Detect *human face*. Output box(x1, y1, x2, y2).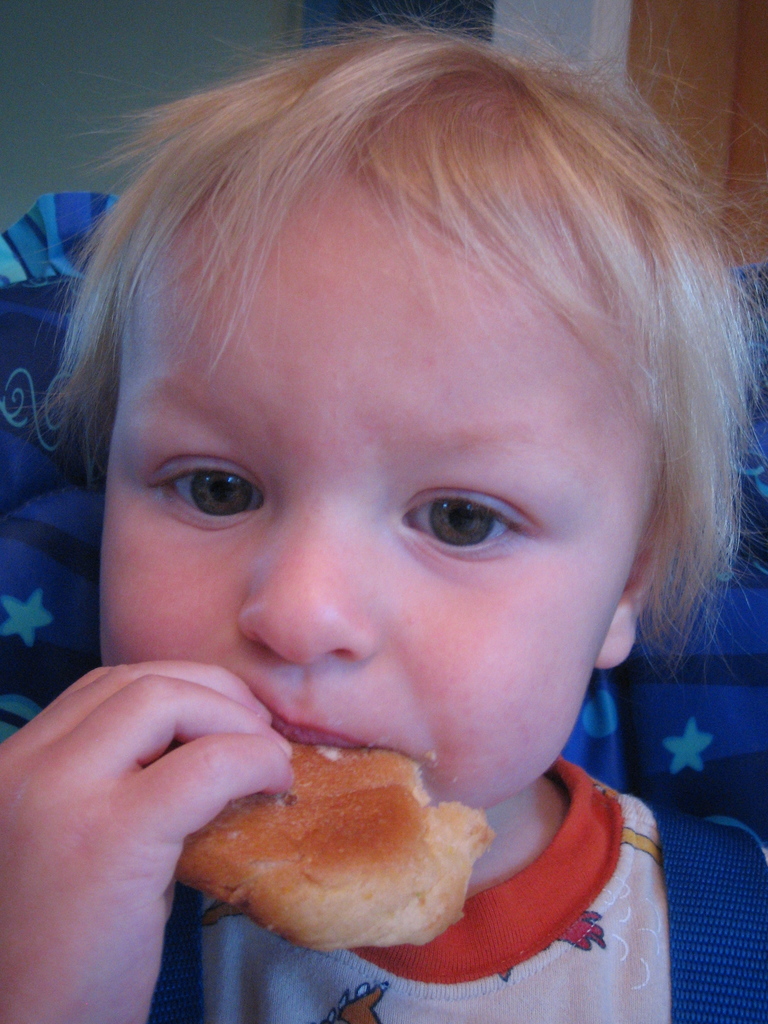
box(103, 192, 658, 818).
